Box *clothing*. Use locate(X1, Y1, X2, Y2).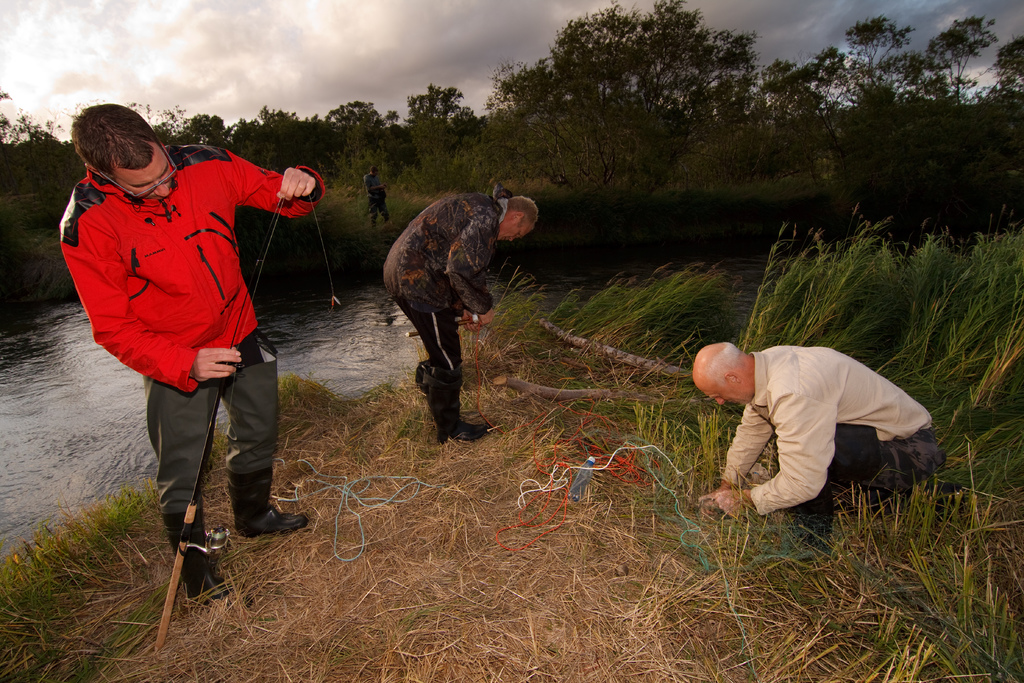
locate(383, 188, 505, 373).
